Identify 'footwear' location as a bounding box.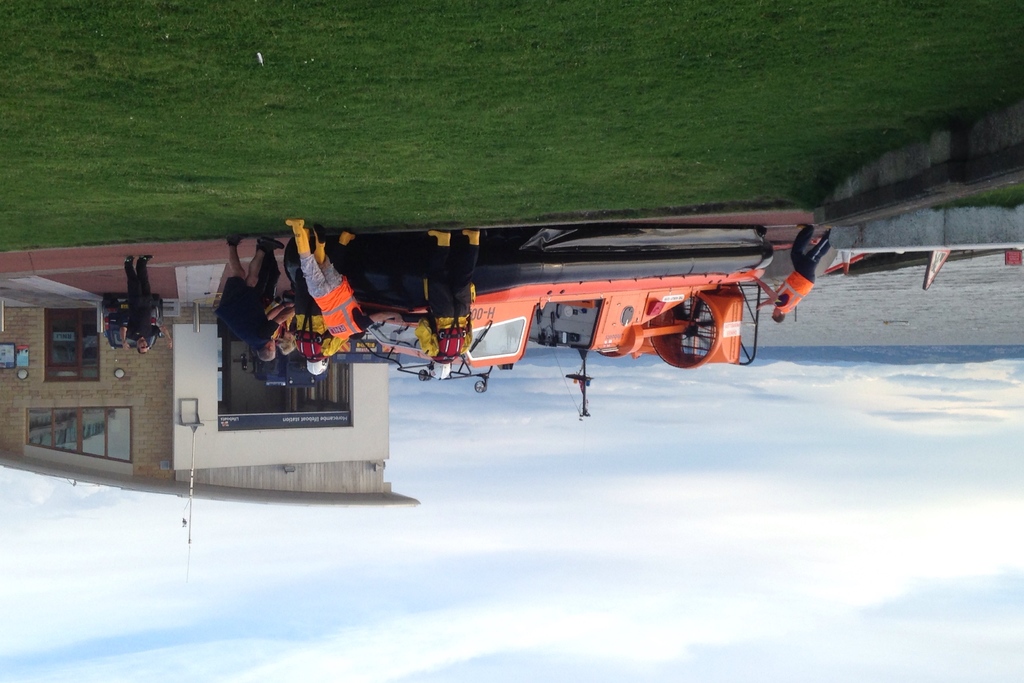
l=333, t=230, r=358, b=249.
